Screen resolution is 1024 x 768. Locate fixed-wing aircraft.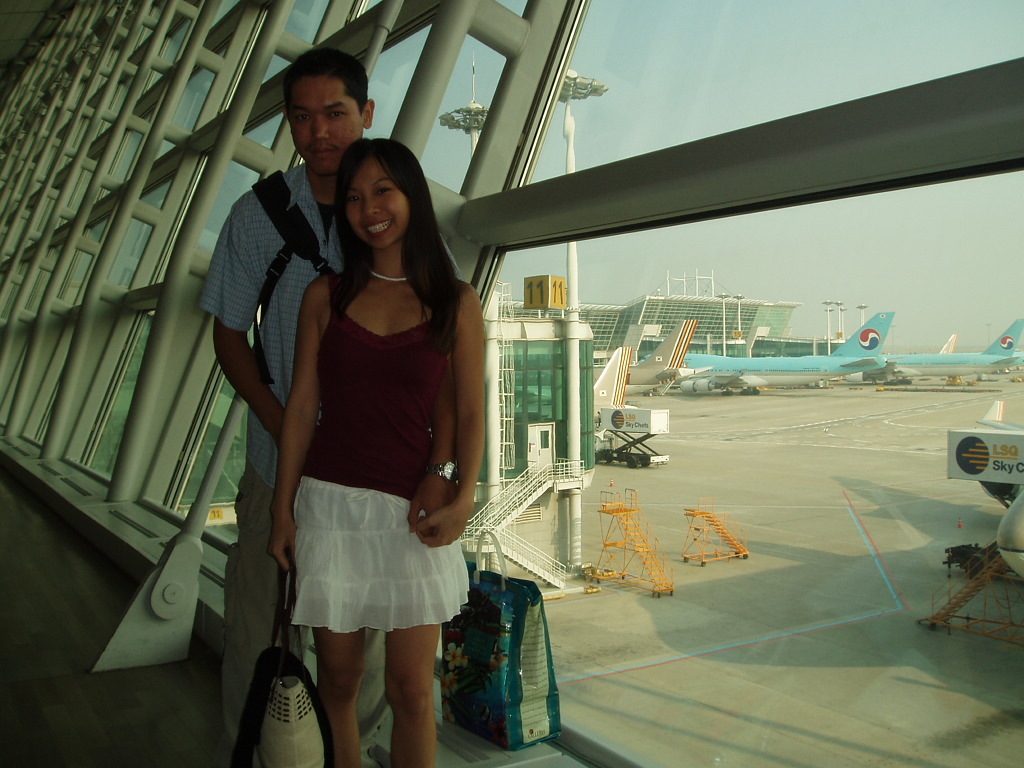
669 300 897 390.
